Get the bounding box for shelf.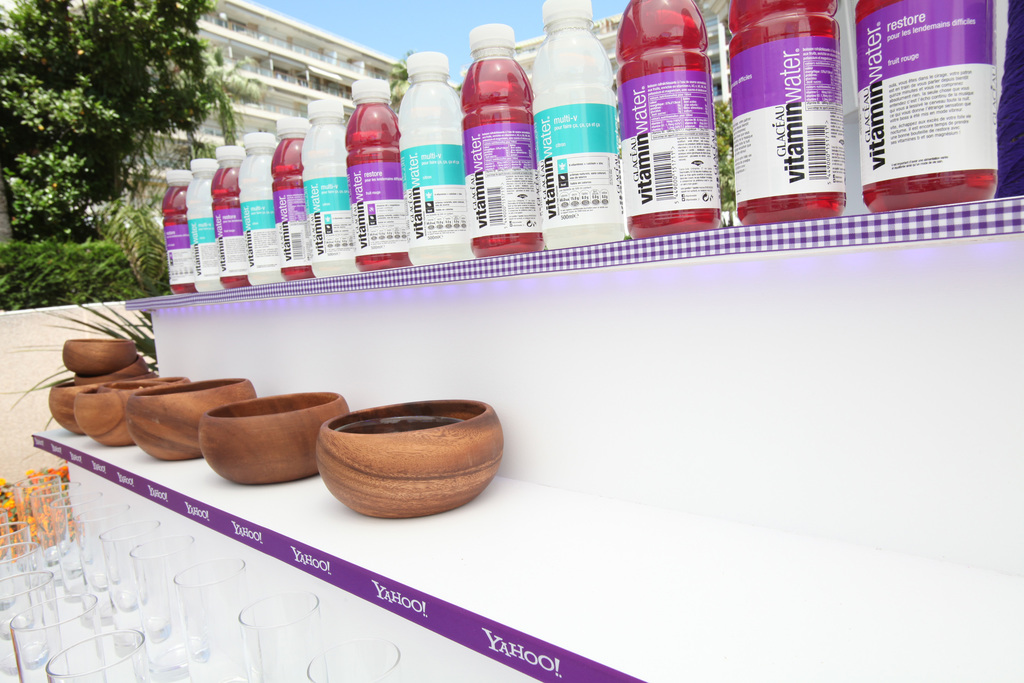
bbox=(117, 167, 1023, 315).
